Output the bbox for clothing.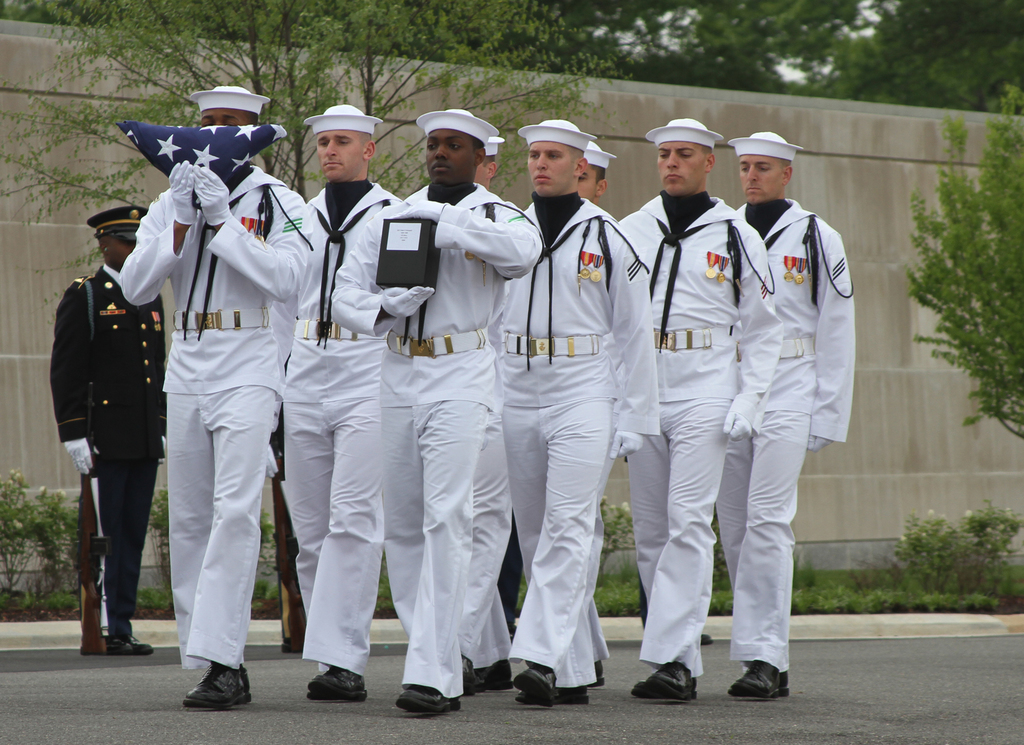
bbox=[47, 258, 175, 617].
